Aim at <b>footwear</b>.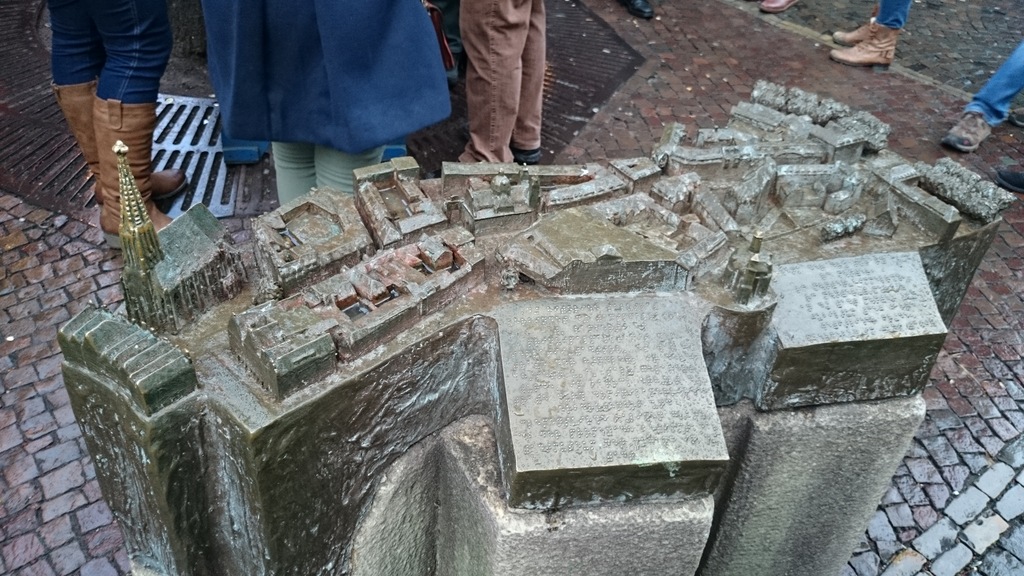
Aimed at <region>758, 0, 797, 10</region>.
